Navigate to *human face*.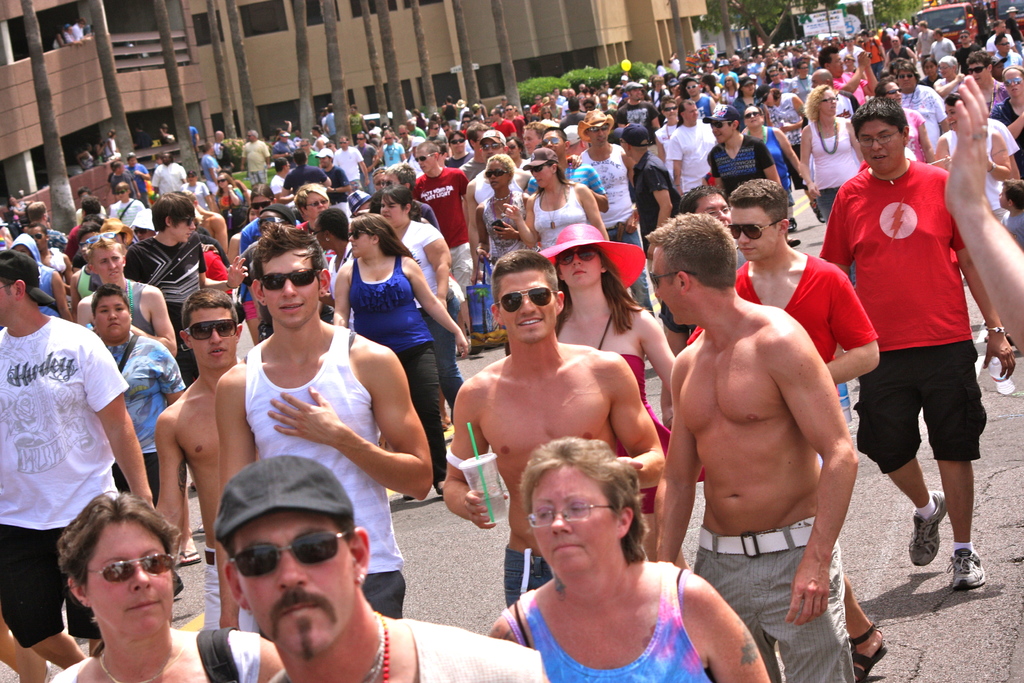
Navigation target: BBox(742, 106, 762, 131).
